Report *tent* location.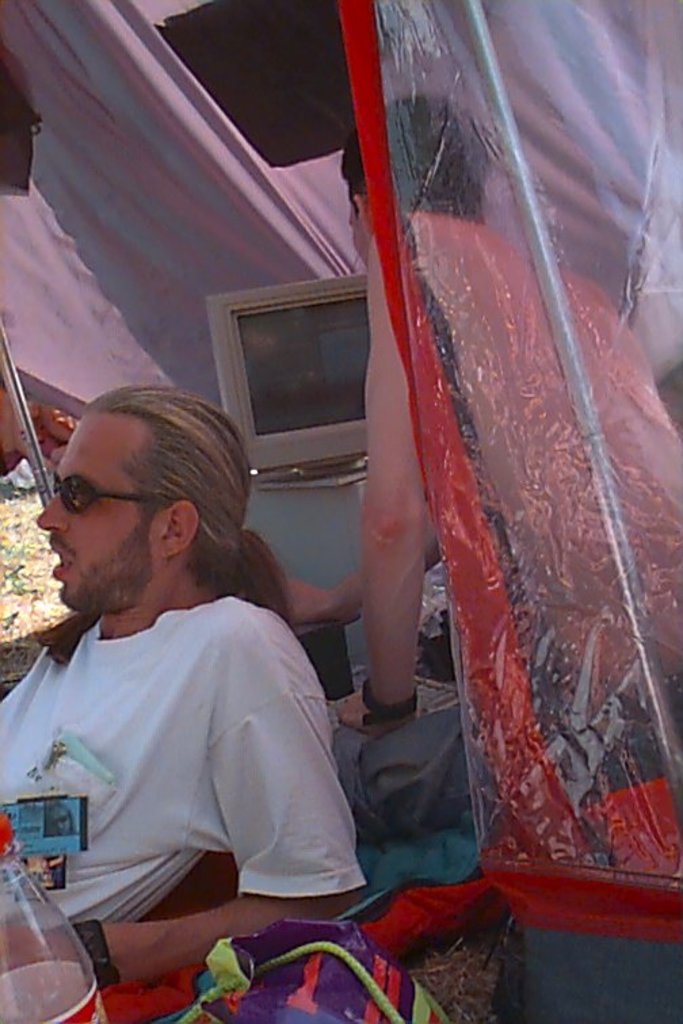
Report: l=0, t=0, r=682, b=1017.
